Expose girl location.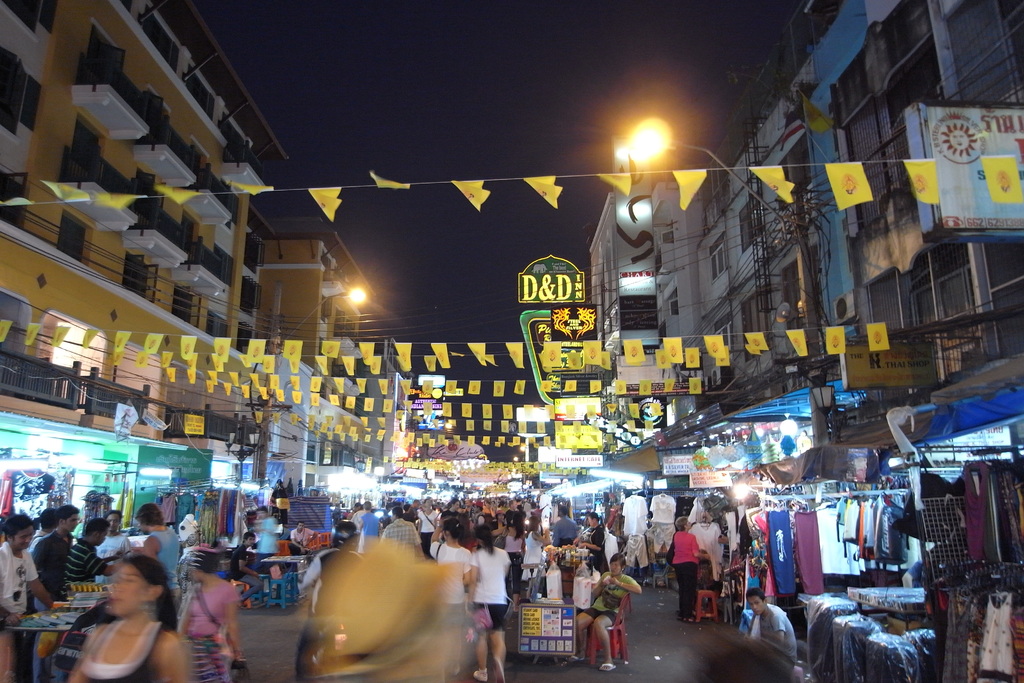
Exposed at Rect(73, 559, 191, 682).
